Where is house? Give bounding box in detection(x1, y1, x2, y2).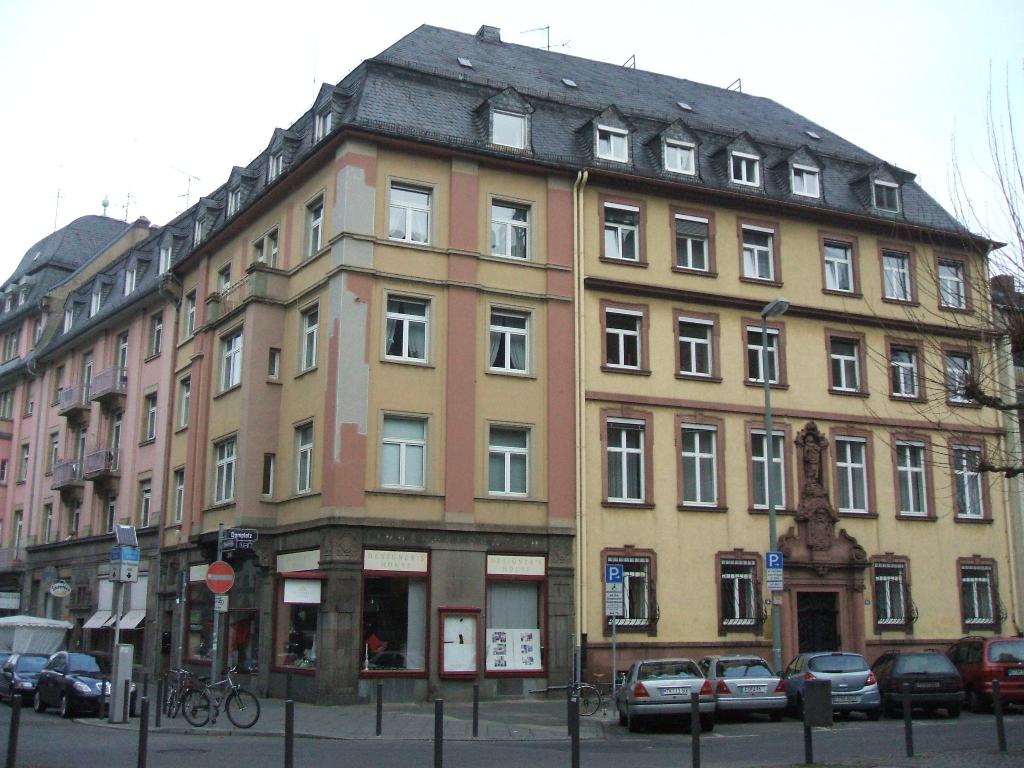
detection(0, 25, 1023, 712).
